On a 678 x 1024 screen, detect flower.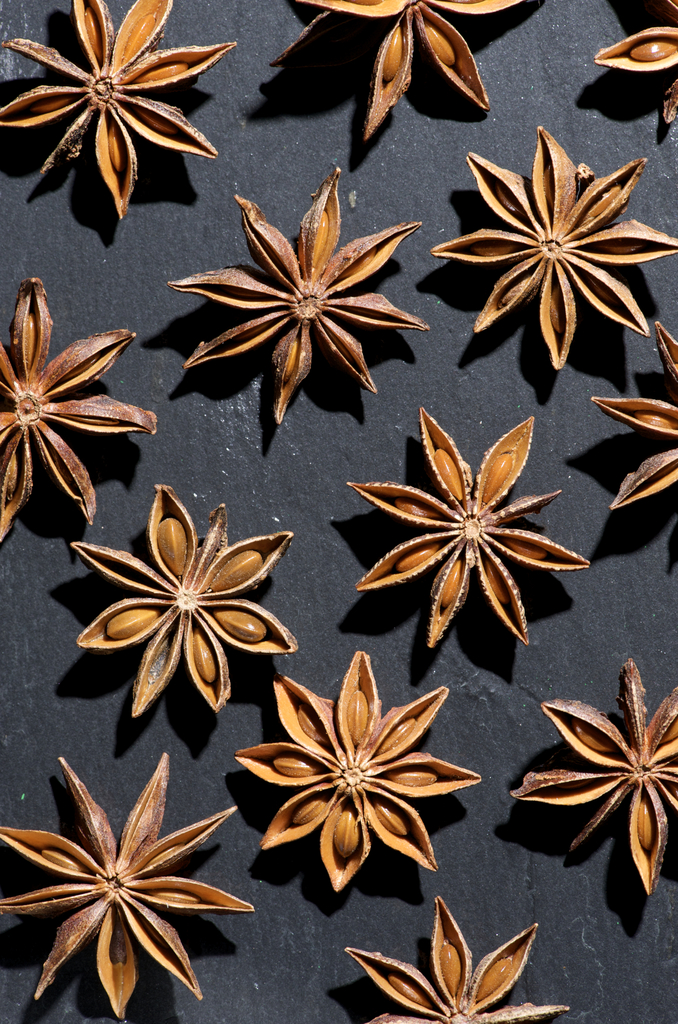
{"x1": 234, "y1": 657, "x2": 483, "y2": 890}.
